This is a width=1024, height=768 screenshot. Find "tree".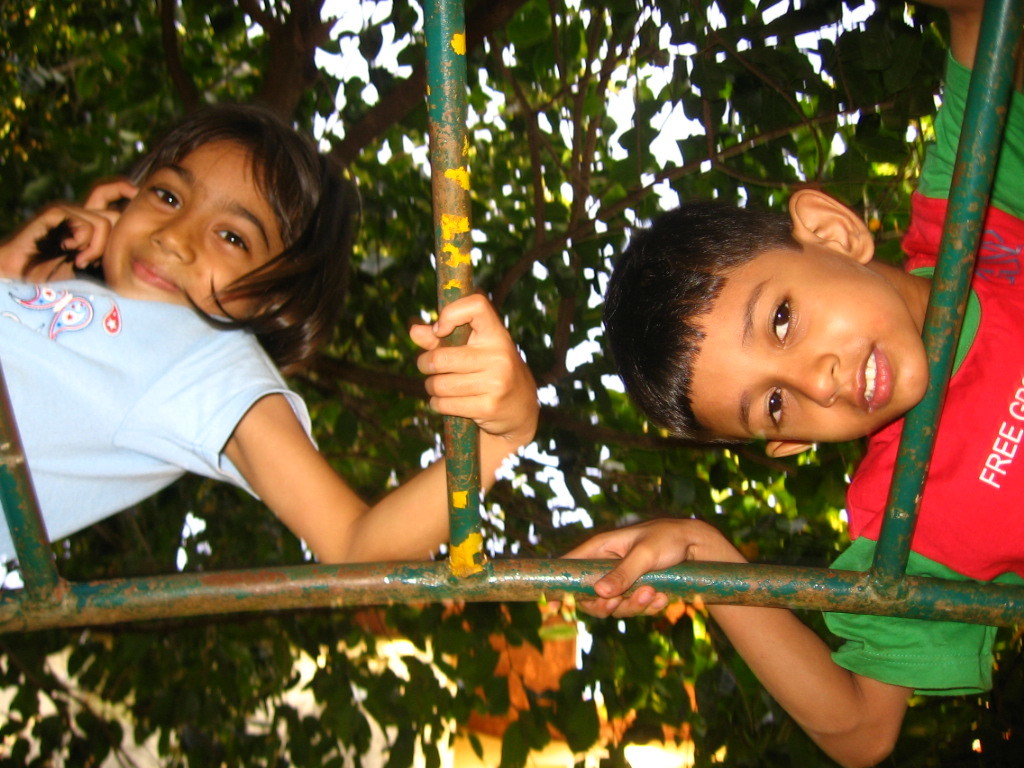
Bounding box: (0,0,1023,767).
